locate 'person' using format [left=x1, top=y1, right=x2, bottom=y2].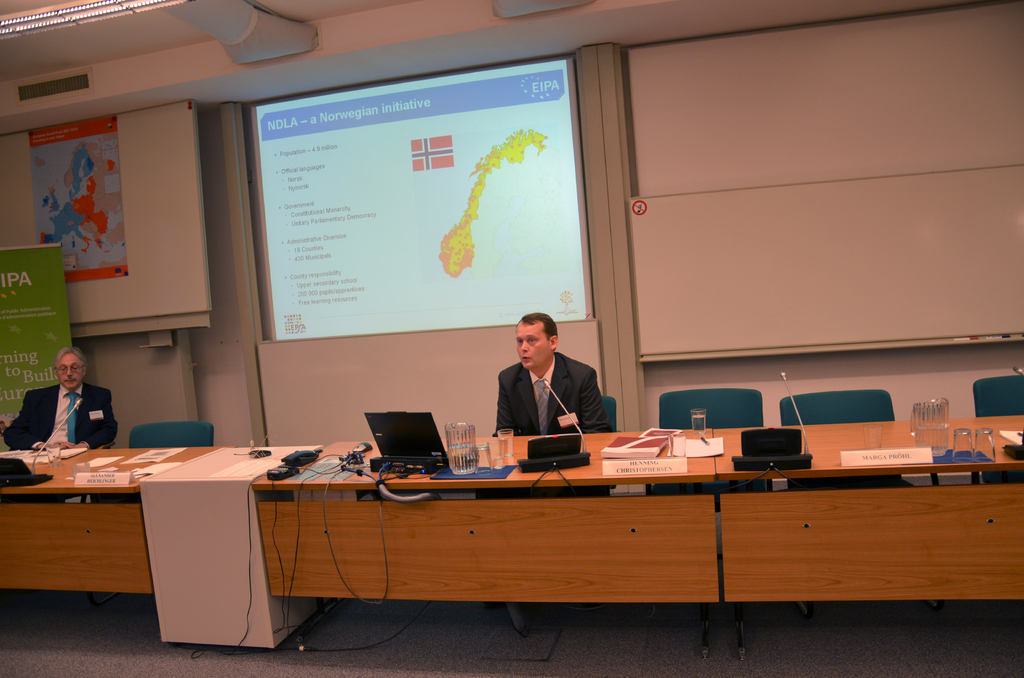
[left=479, top=307, right=596, bottom=464].
